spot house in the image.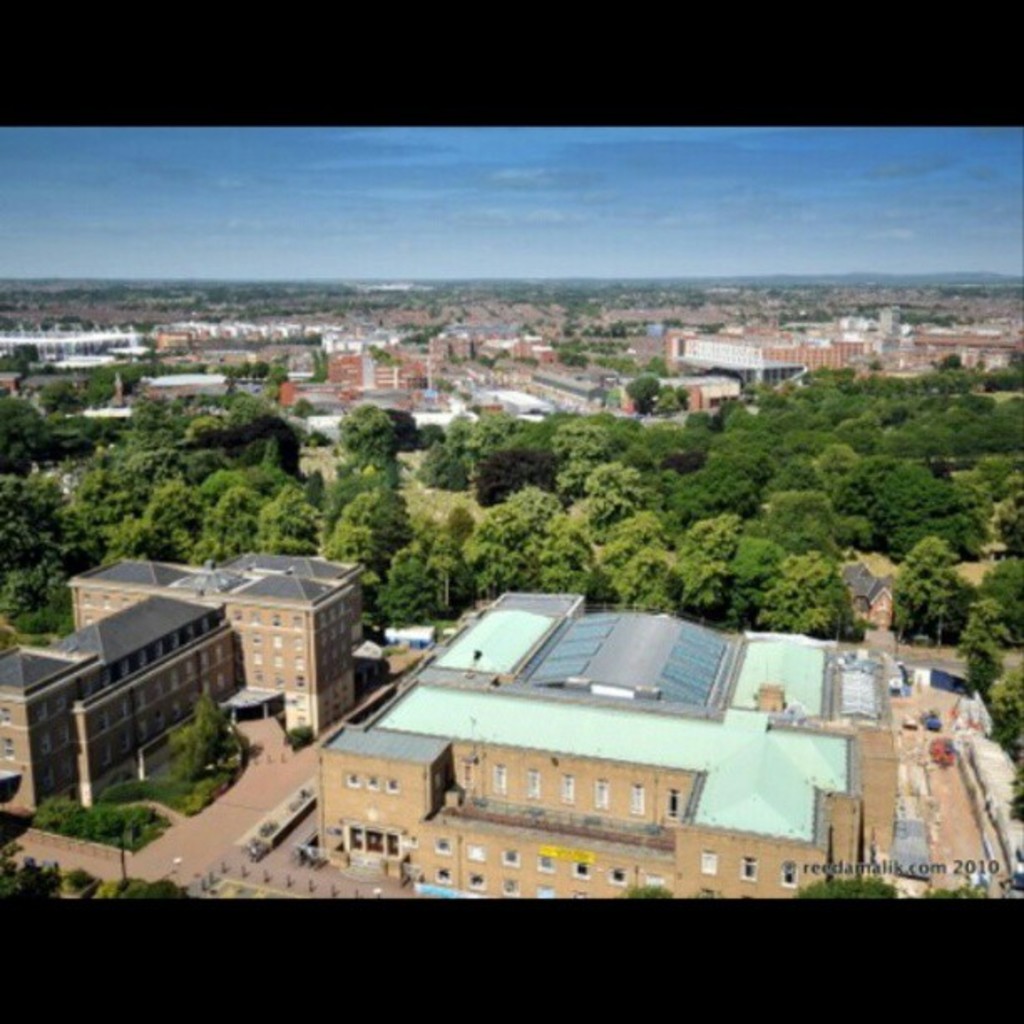
house found at bbox=(440, 328, 480, 365).
